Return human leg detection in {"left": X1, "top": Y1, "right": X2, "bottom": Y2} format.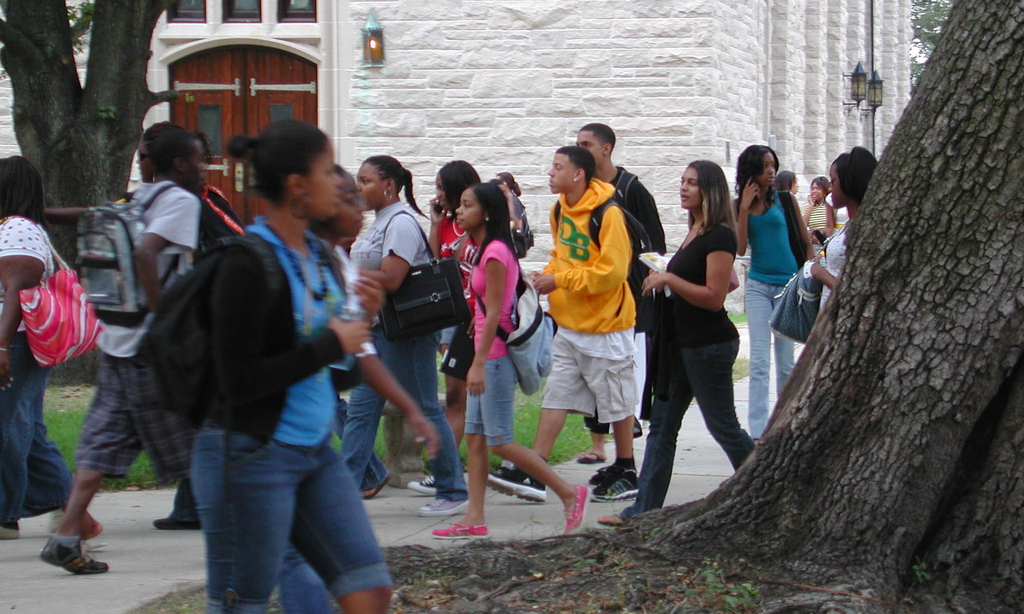
{"left": 431, "top": 395, "right": 492, "bottom": 540}.
